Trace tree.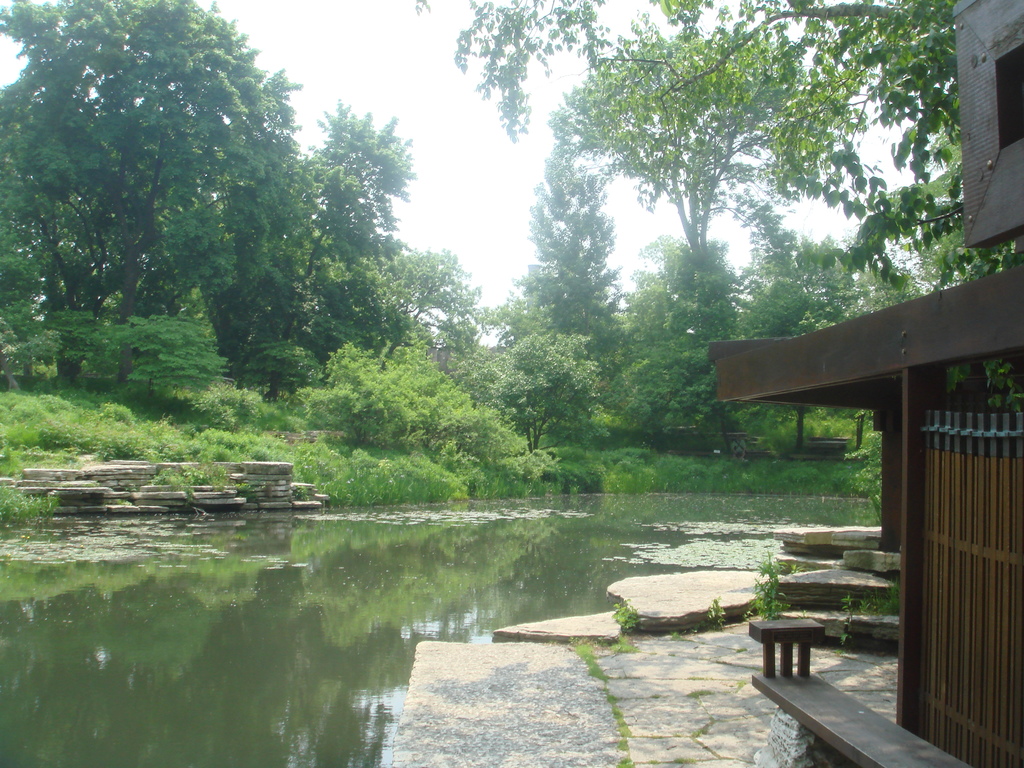
Traced to 618 308 737 448.
